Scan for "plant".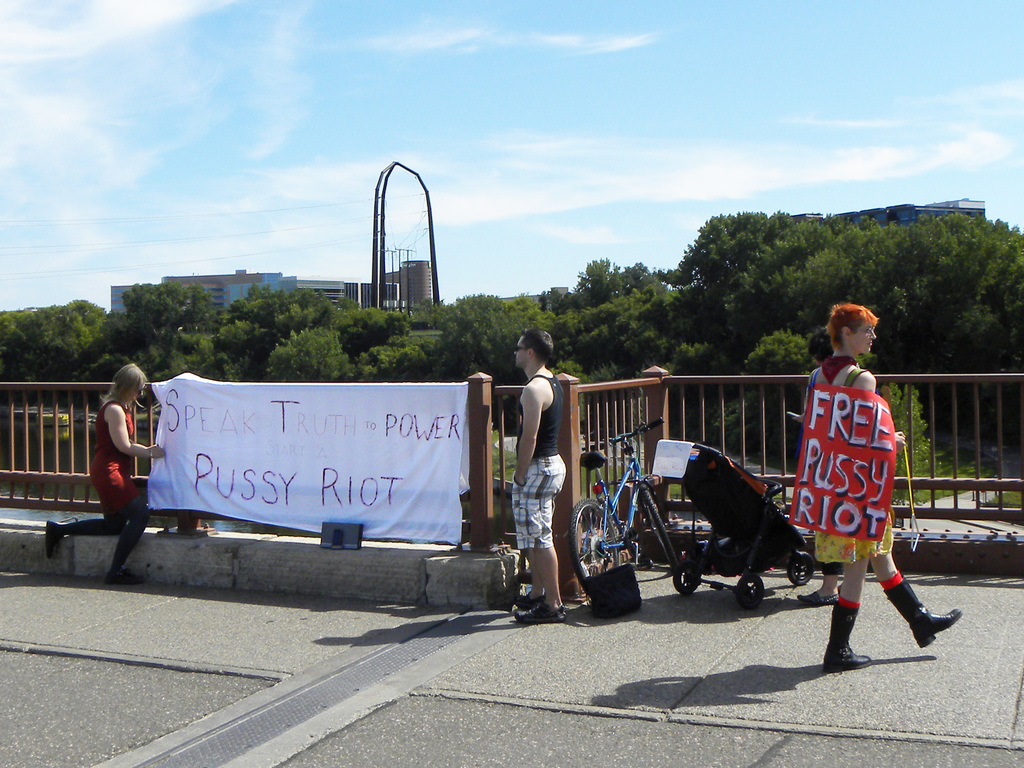
Scan result: Rect(488, 425, 531, 494).
